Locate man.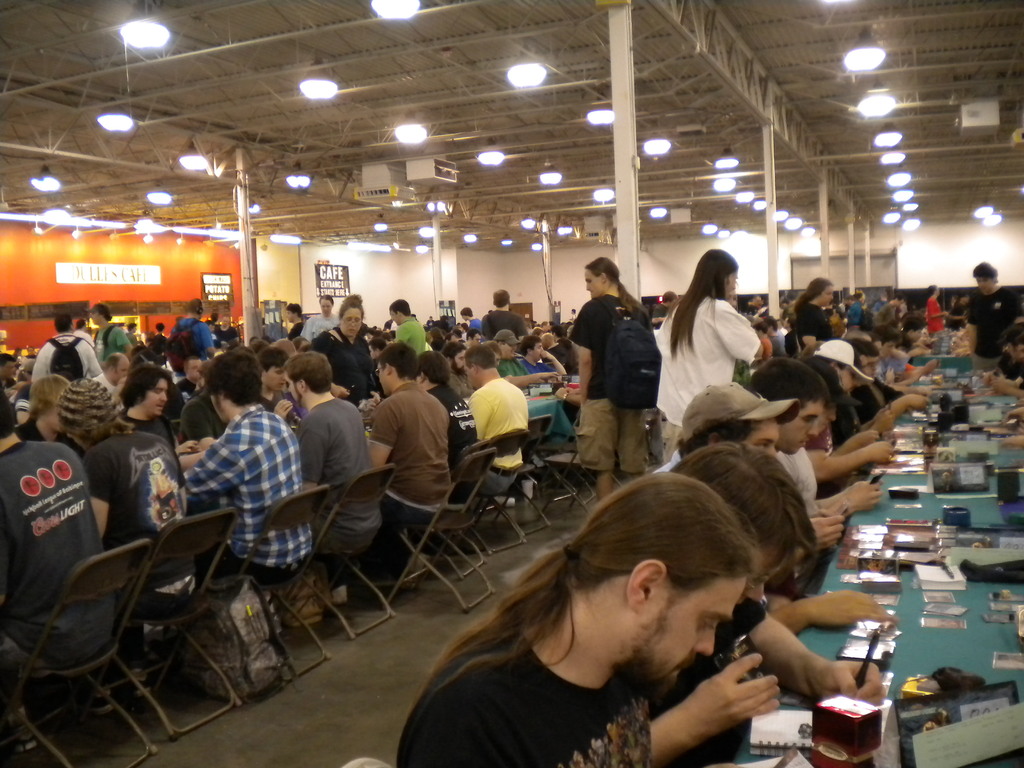
Bounding box: bbox(461, 339, 531, 553).
